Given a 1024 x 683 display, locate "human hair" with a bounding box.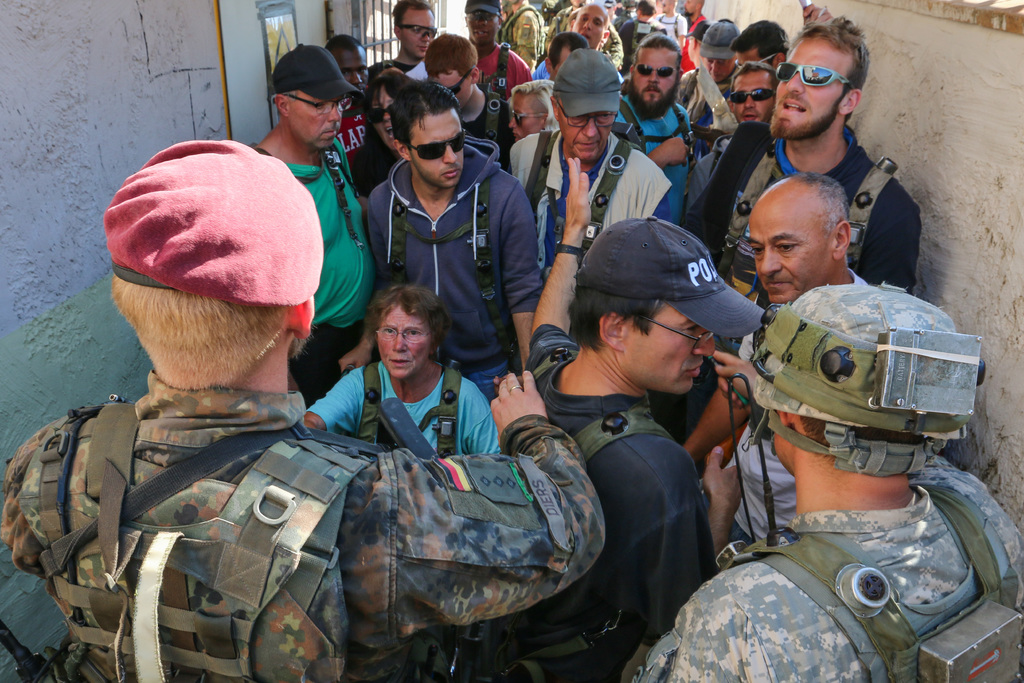
Located: region(634, 31, 682, 72).
